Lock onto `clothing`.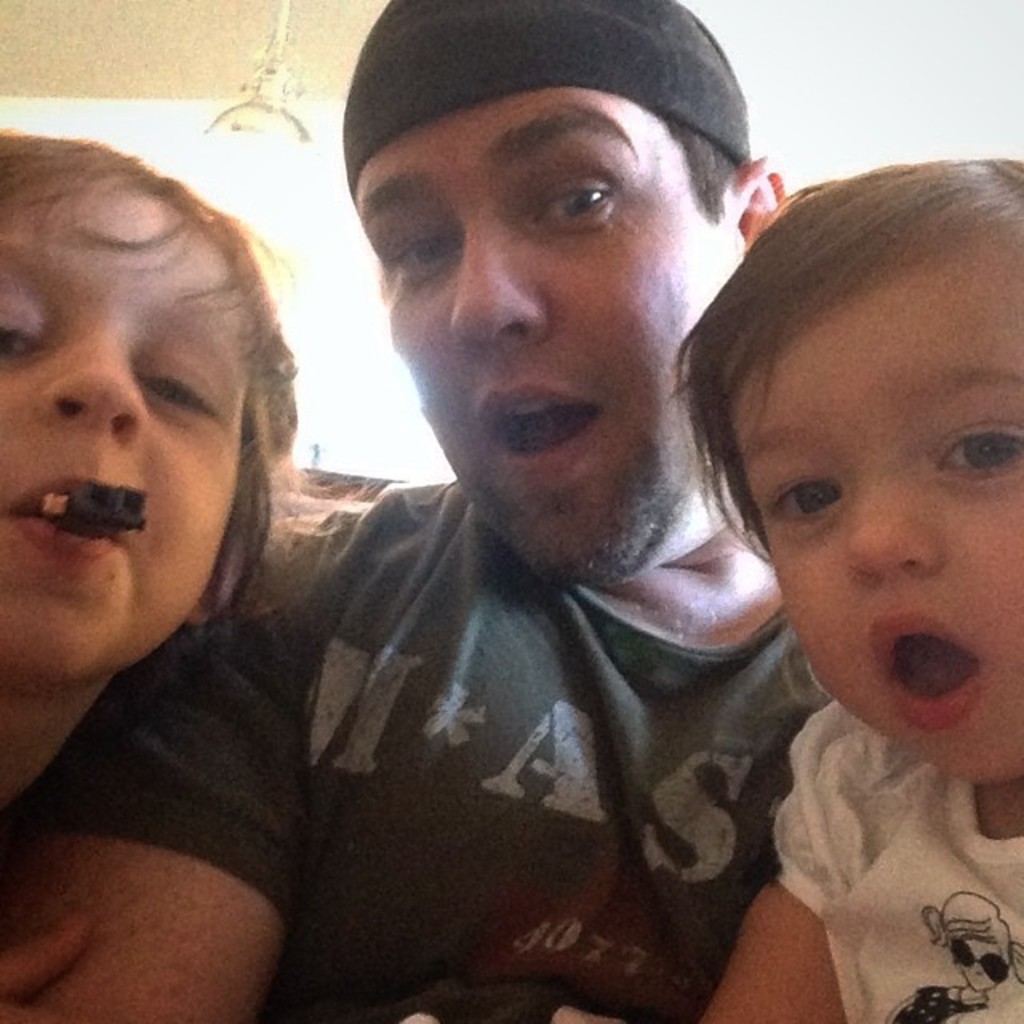
Locked: [left=787, top=693, right=1022, bottom=1022].
